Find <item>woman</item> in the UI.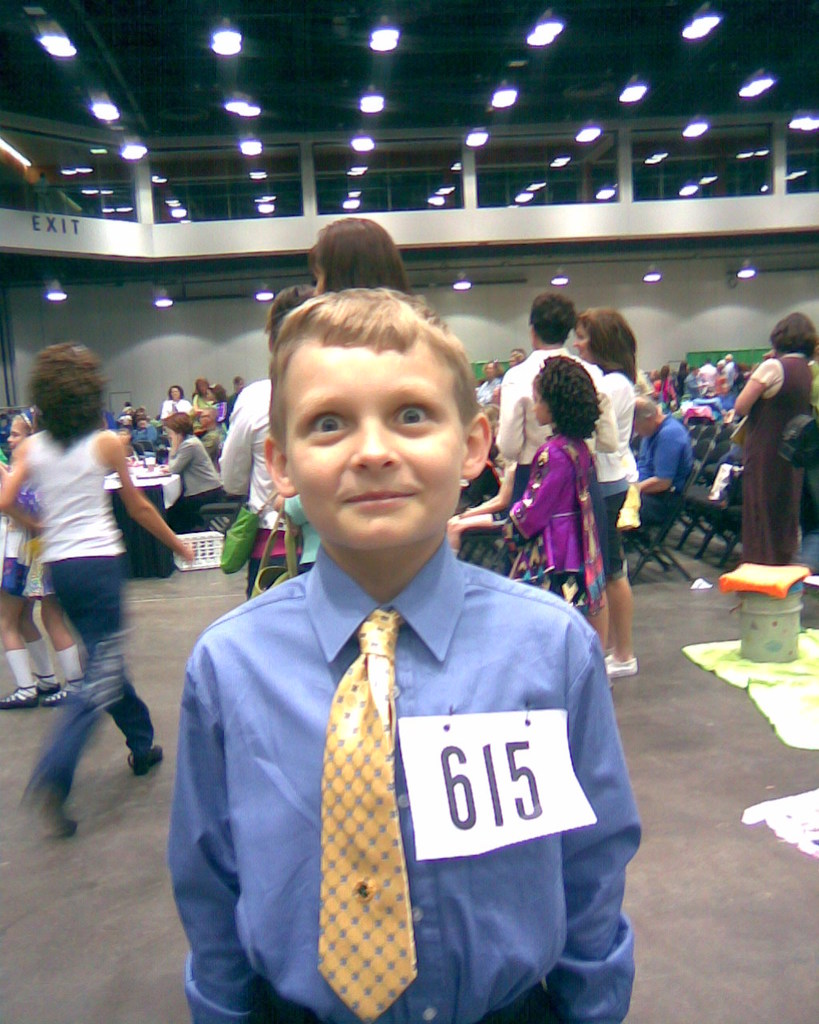
UI element at 0/338/183/844.
